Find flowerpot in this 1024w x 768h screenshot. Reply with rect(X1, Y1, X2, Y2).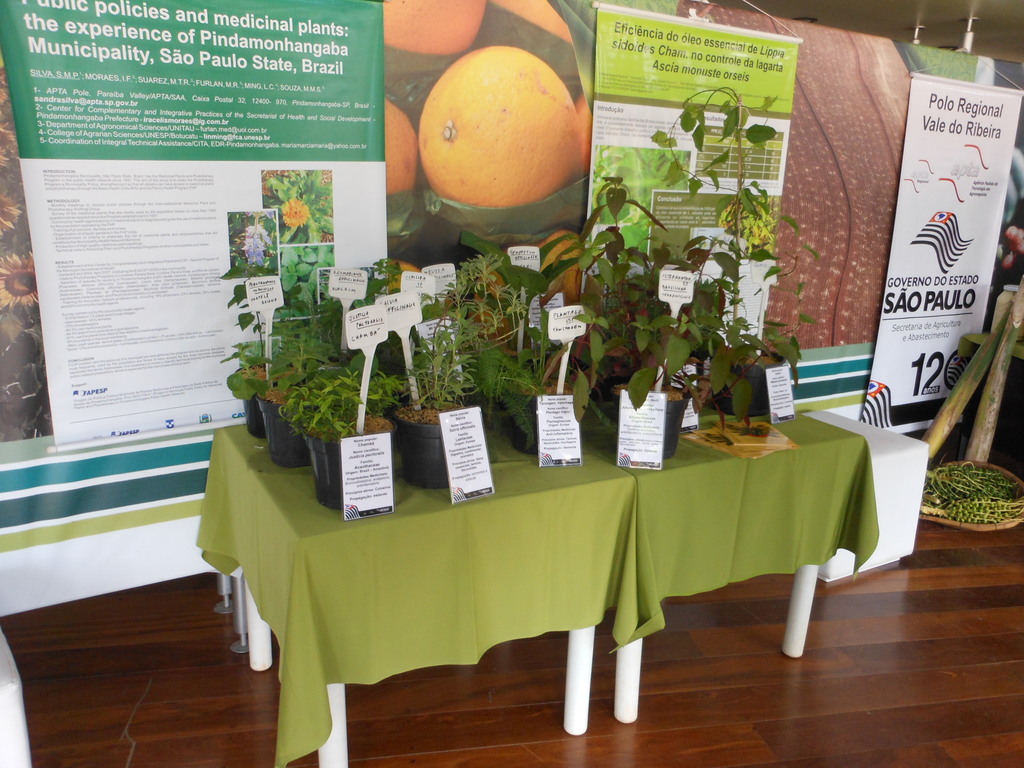
rect(257, 385, 322, 467).
